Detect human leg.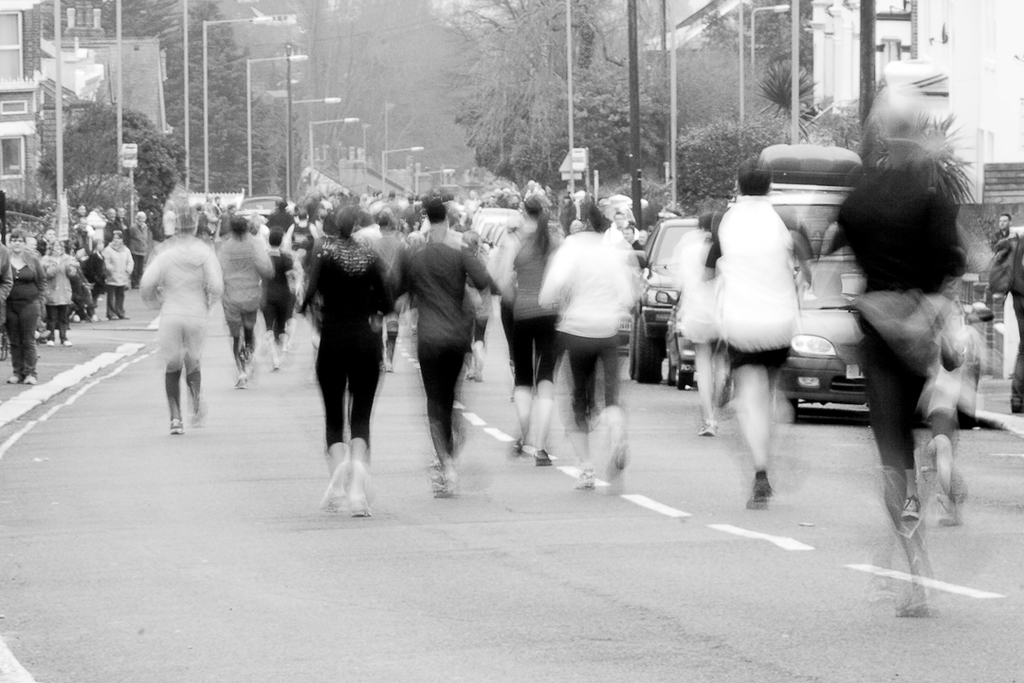
Detected at bbox(722, 349, 773, 501).
